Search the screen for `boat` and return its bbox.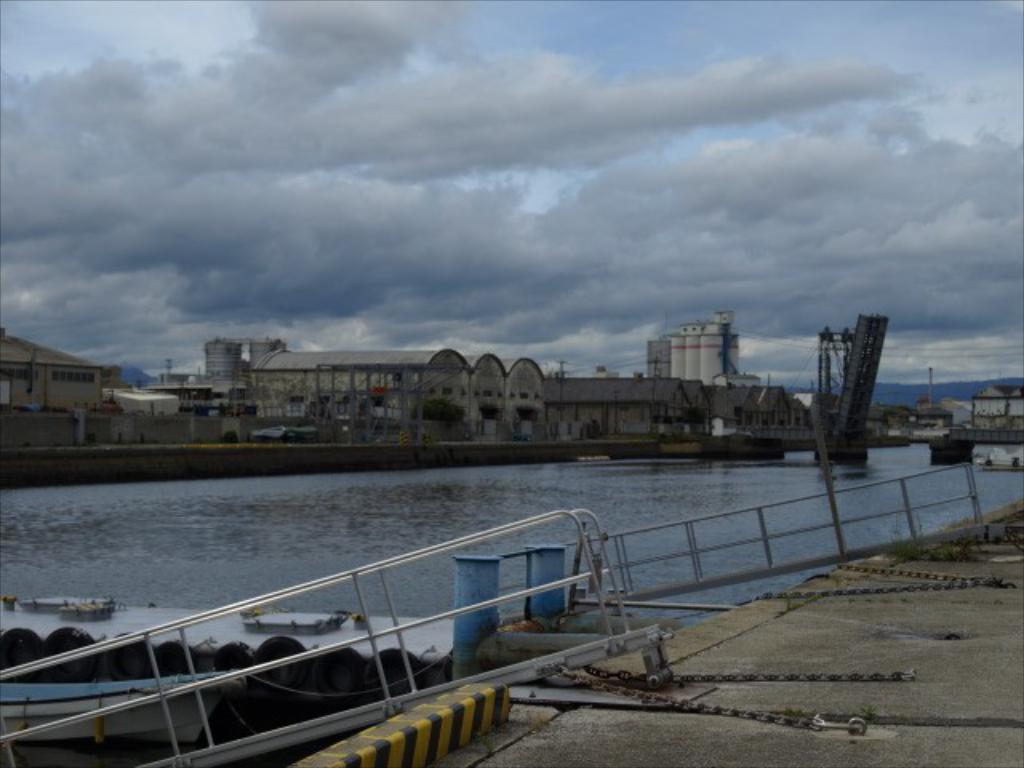
Found: Rect(970, 438, 1021, 472).
